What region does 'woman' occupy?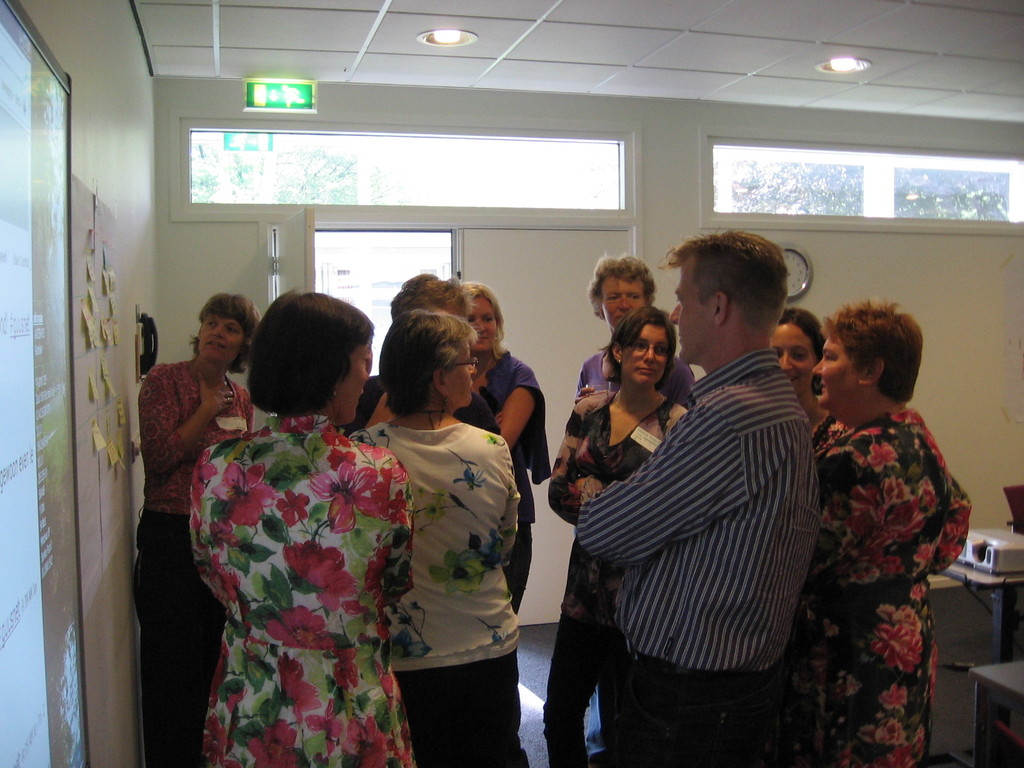
[547, 307, 691, 767].
